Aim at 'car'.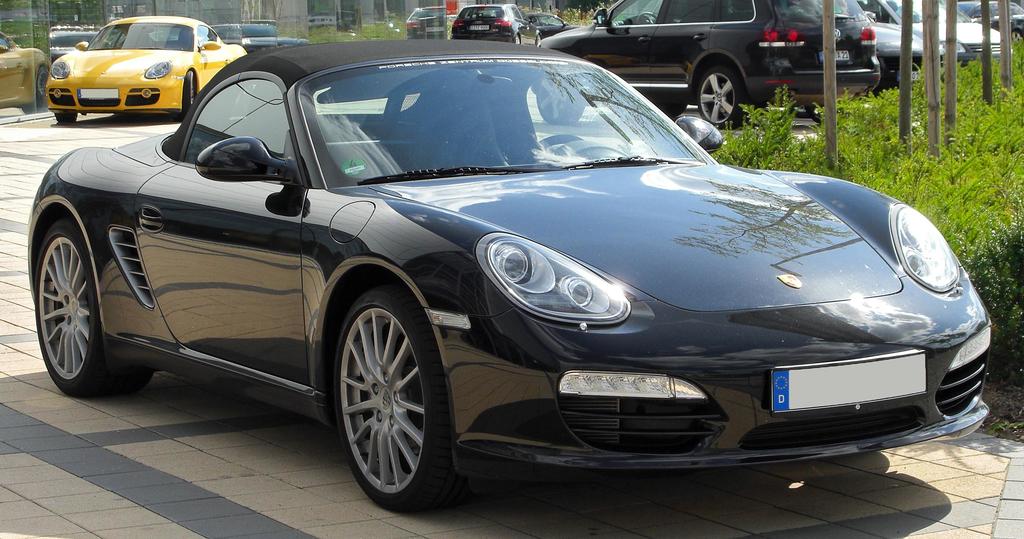
Aimed at bbox=[43, 15, 248, 124].
